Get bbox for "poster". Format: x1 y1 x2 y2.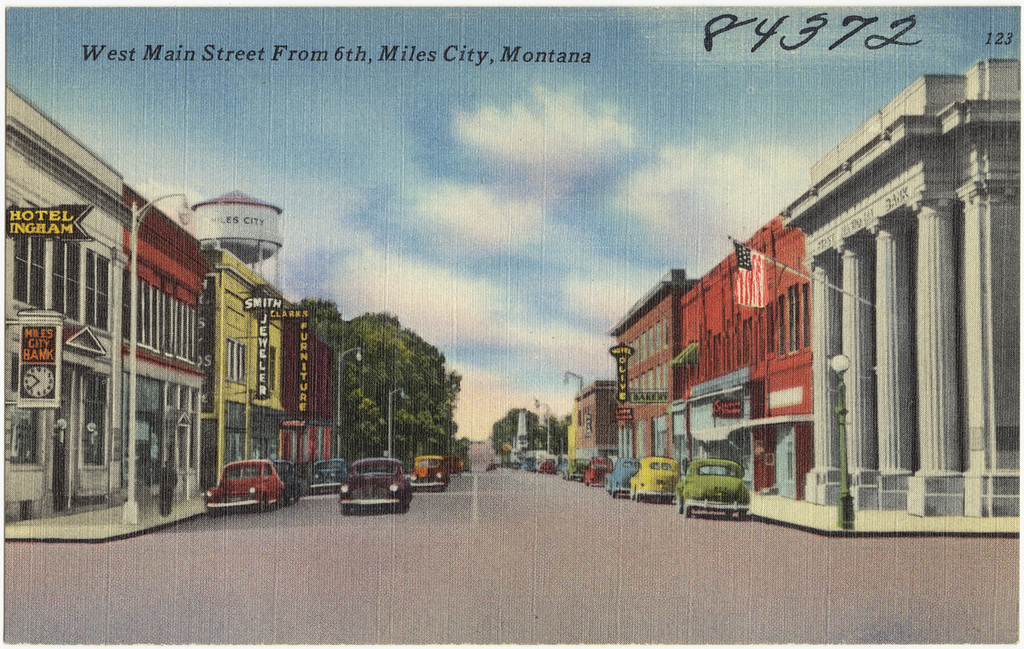
0 0 1023 648.
